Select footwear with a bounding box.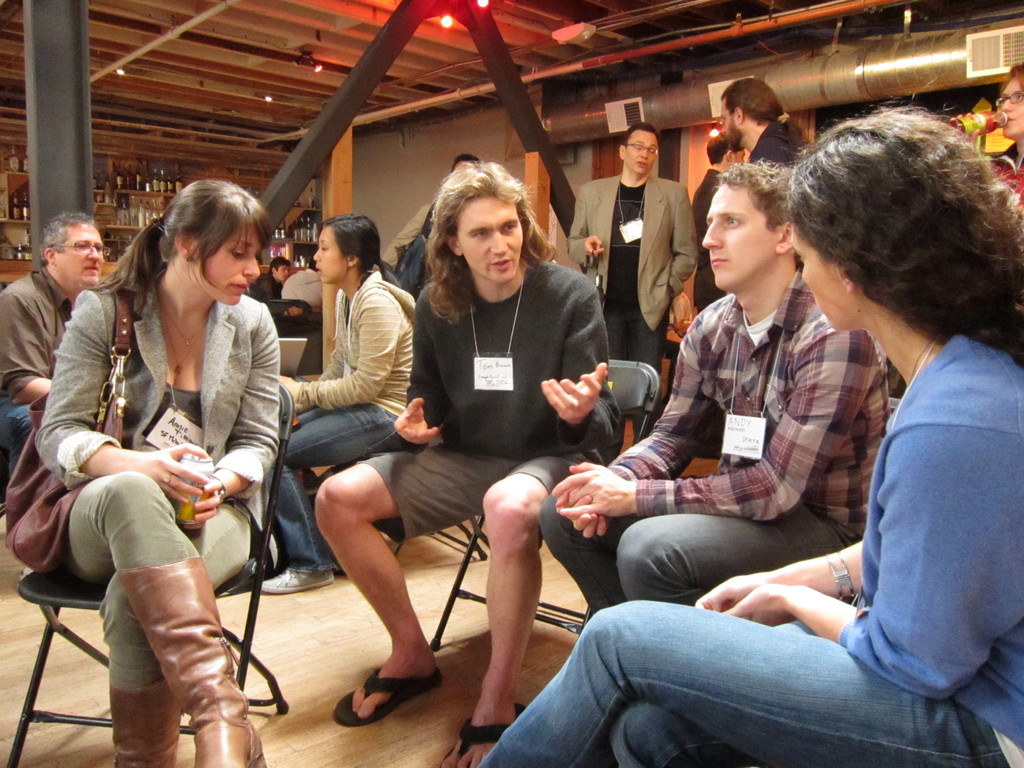
{"x1": 333, "y1": 663, "x2": 447, "y2": 719}.
